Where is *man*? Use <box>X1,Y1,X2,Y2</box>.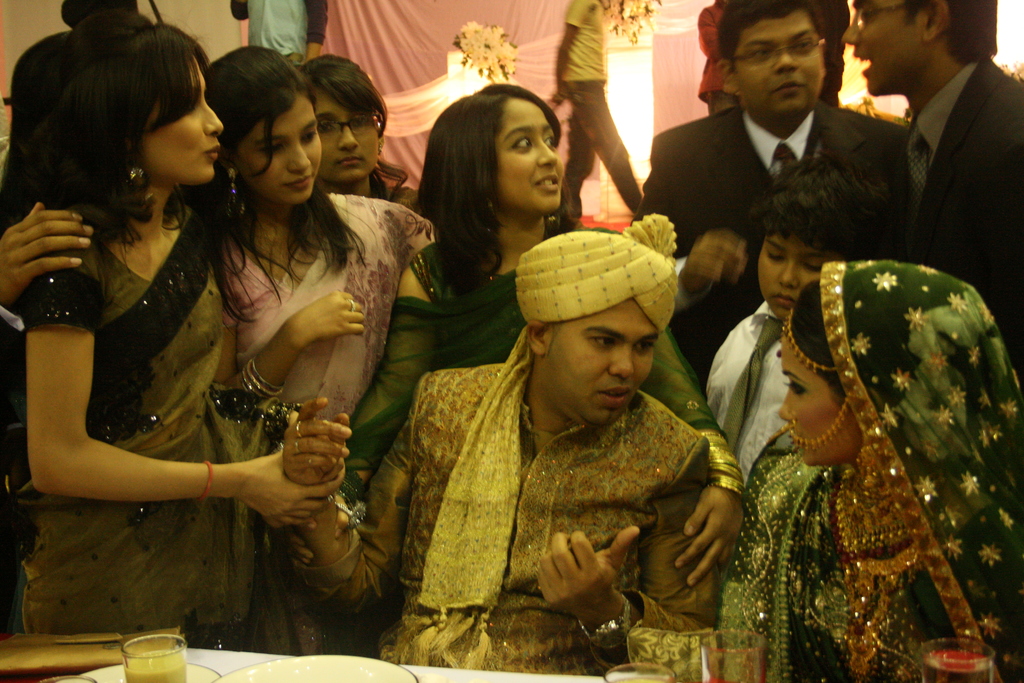
<box>628,0,911,267</box>.
